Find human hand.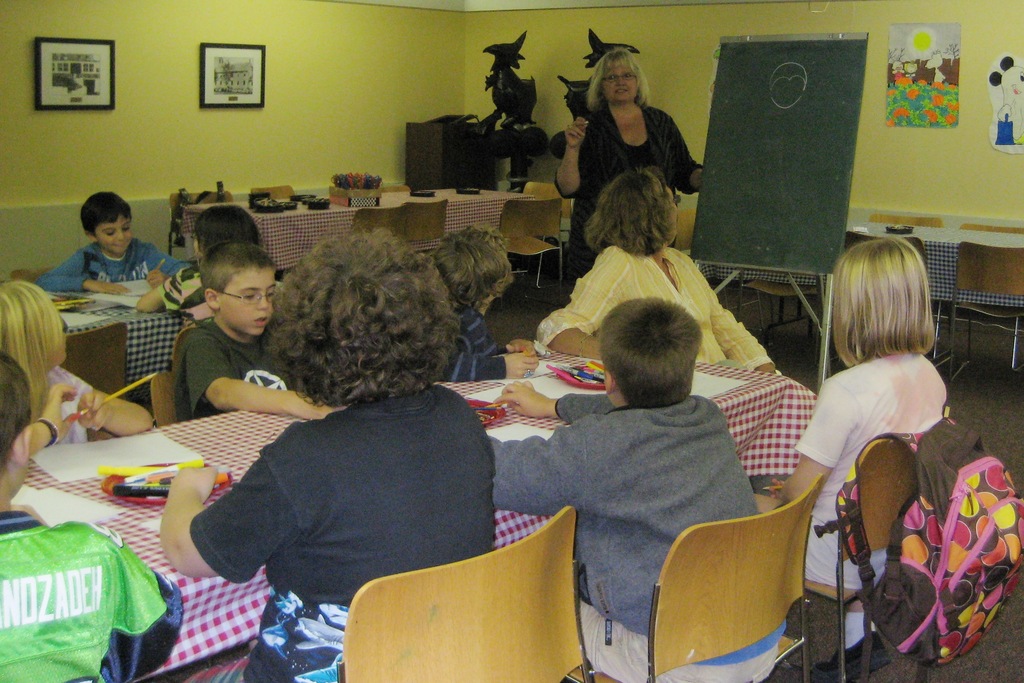
<bbox>74, 388, 115, 432</bbox>.
